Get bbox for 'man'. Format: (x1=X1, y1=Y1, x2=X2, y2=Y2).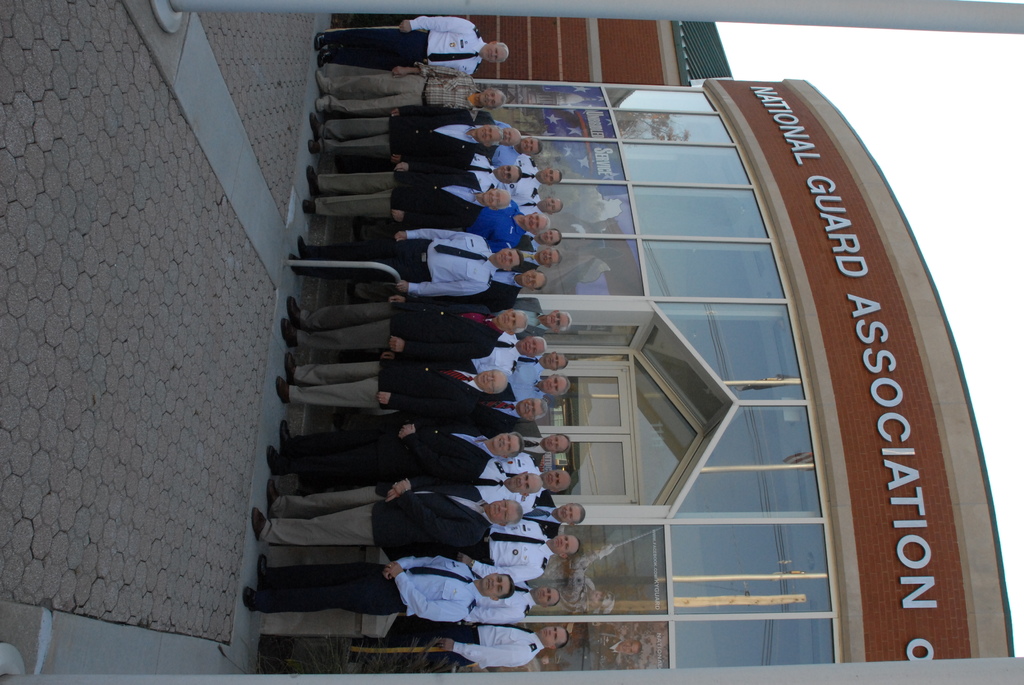
(x1=478, y1=390, x2=547, y2=434).
